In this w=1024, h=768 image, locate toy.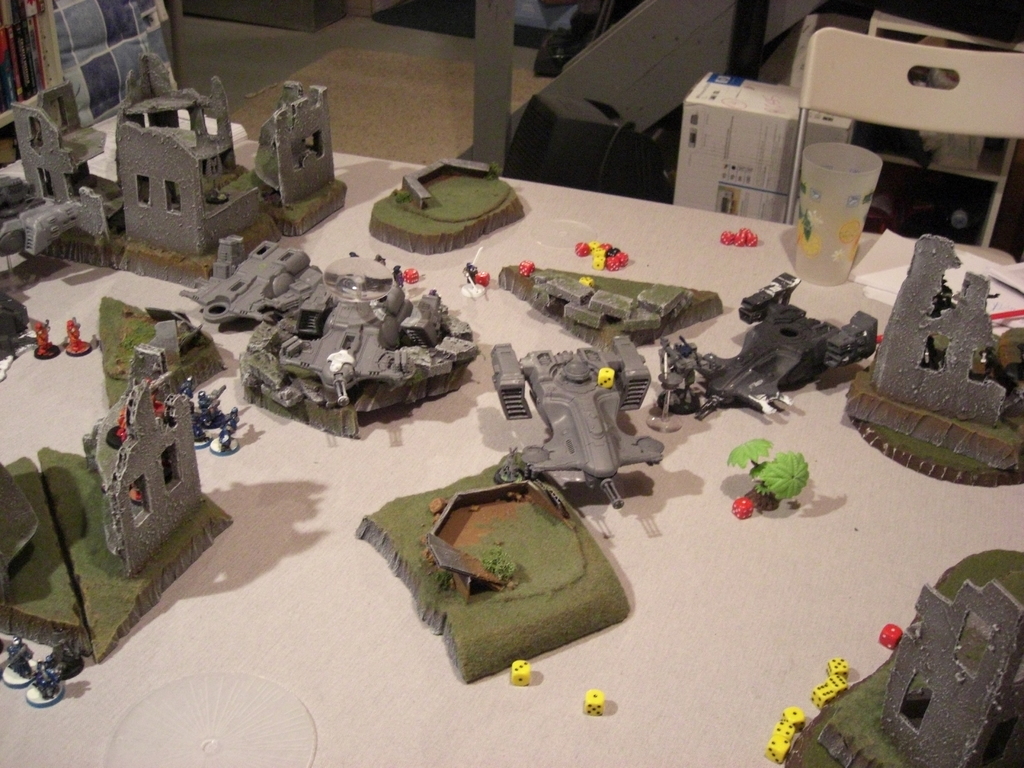
Bounding box: bbox=[403, 266, 422, 281].
